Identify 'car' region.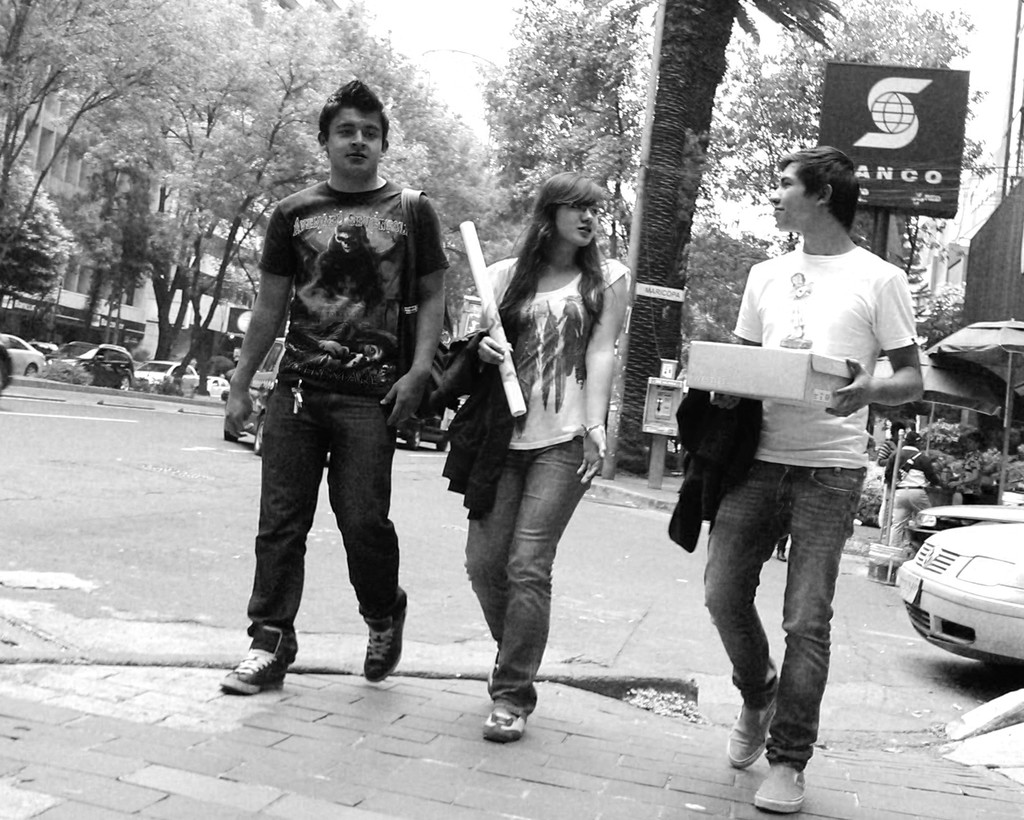
Region: box=[135, 361, 200, 392].
